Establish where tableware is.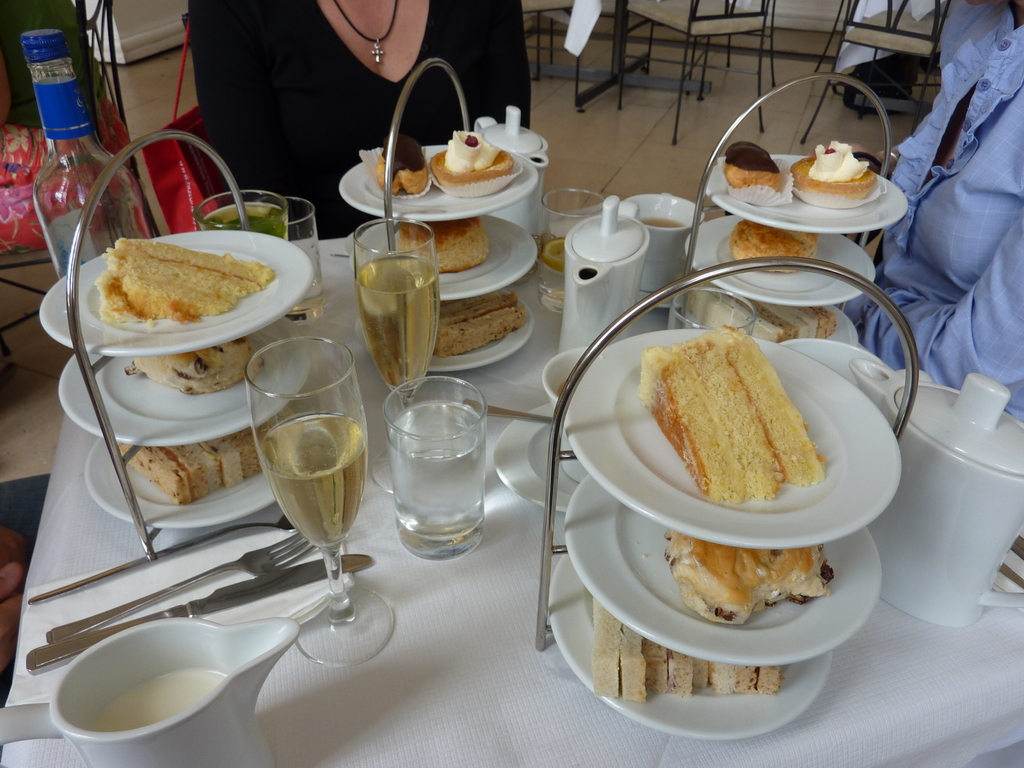
Established at 559, 322, 901, 550.
